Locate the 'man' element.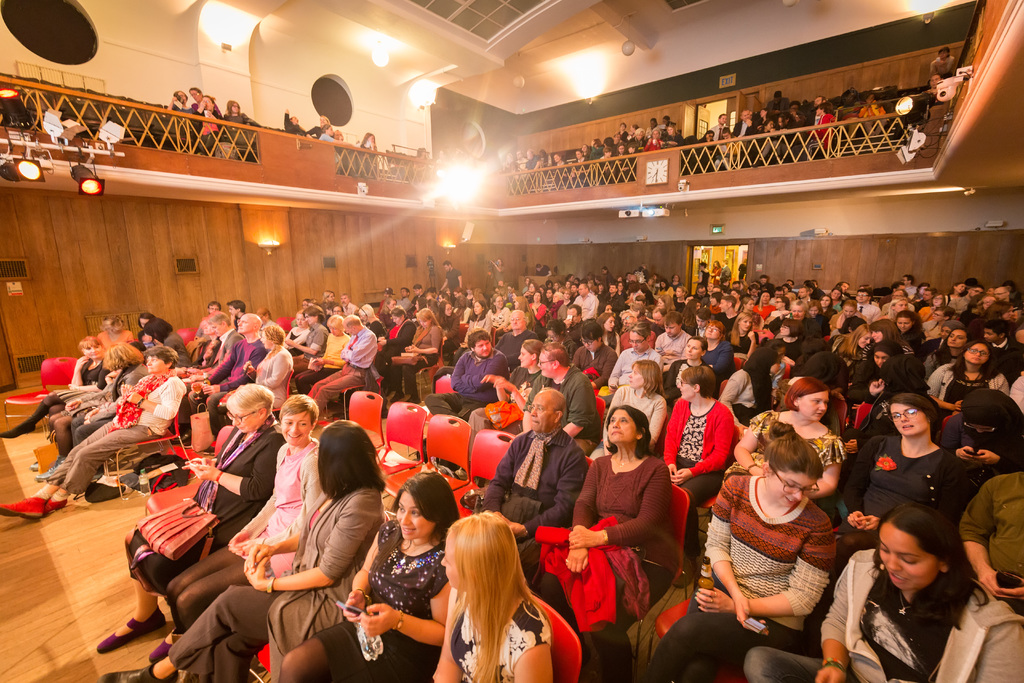
Element bbox: l=192, t=303, r=220, b=363.
